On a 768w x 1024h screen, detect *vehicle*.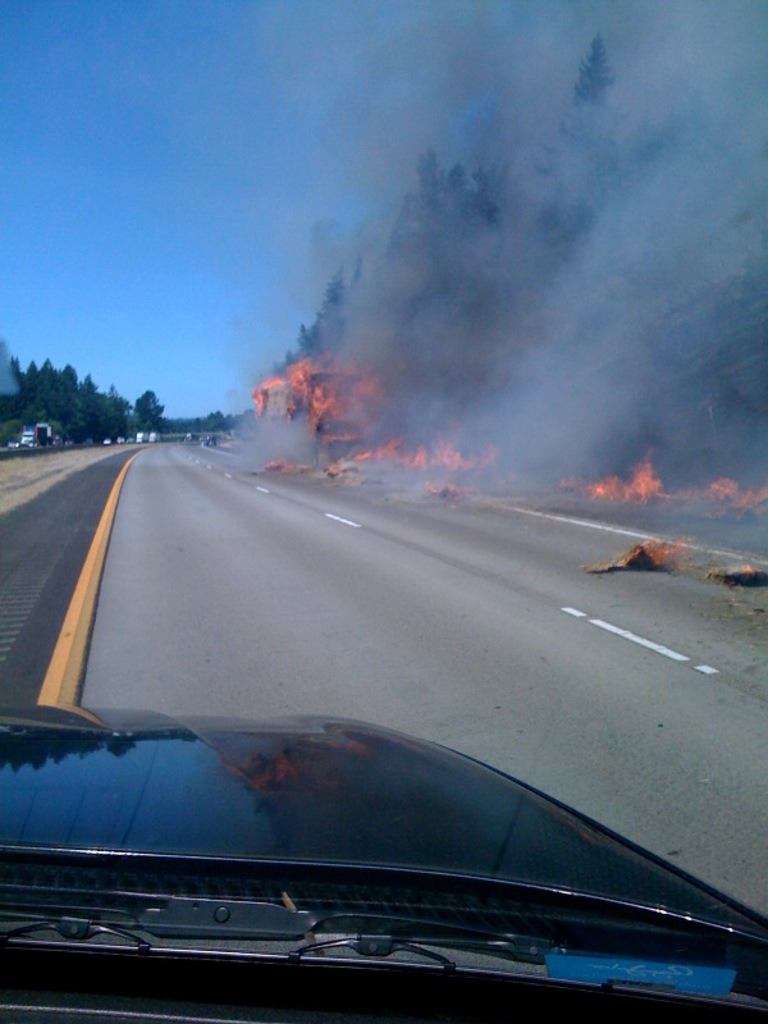
<bbox>0, 584, 748, 987</bbox>.
